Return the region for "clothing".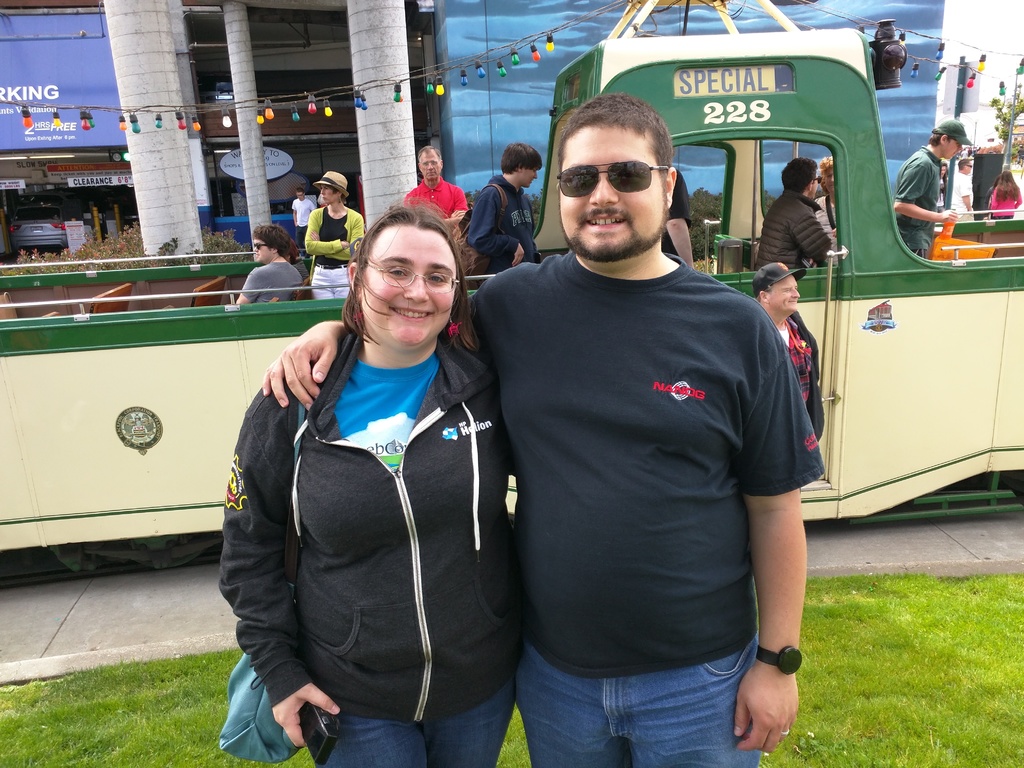
(753,181,837,275).
